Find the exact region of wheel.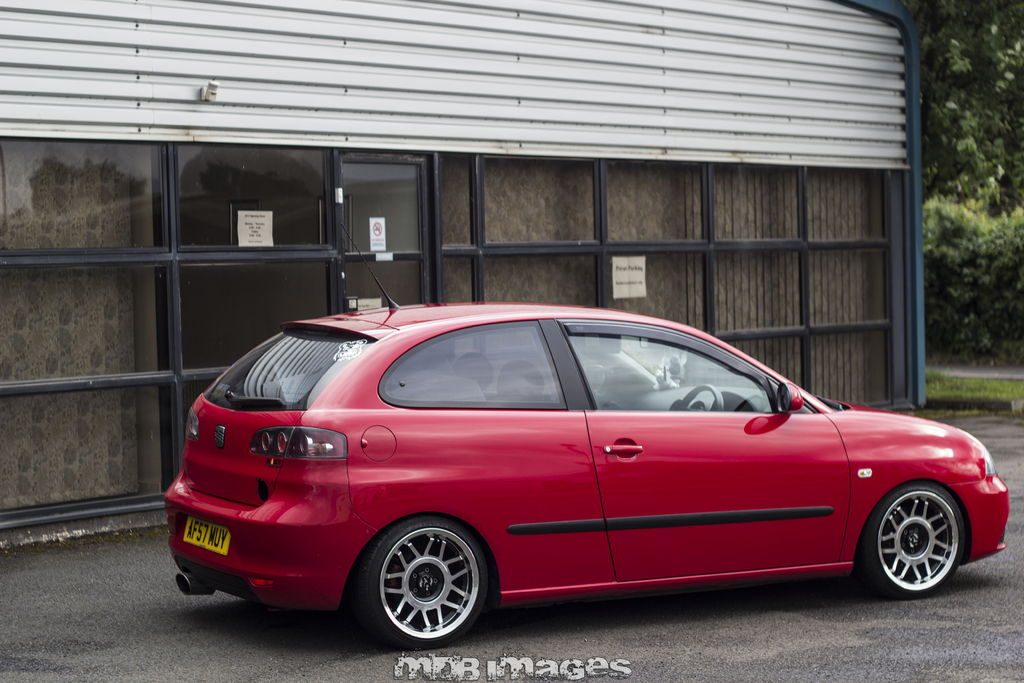
Exact region: 360:525:484:641.
